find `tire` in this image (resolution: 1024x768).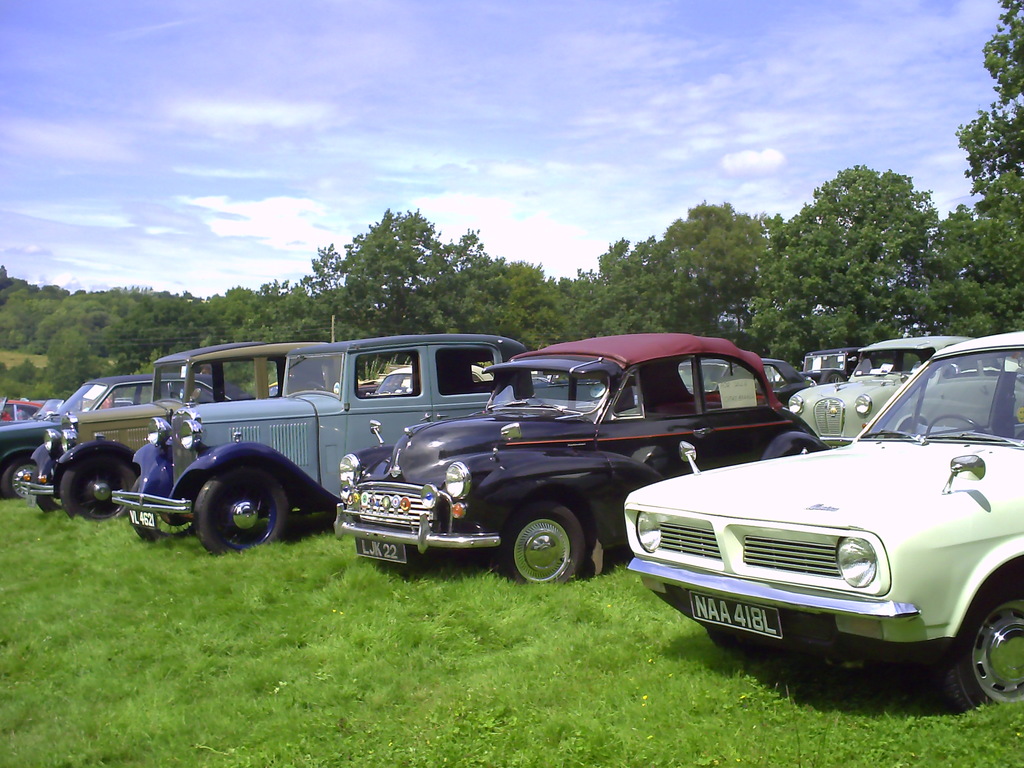
crop(61, 458, 132, 519).
